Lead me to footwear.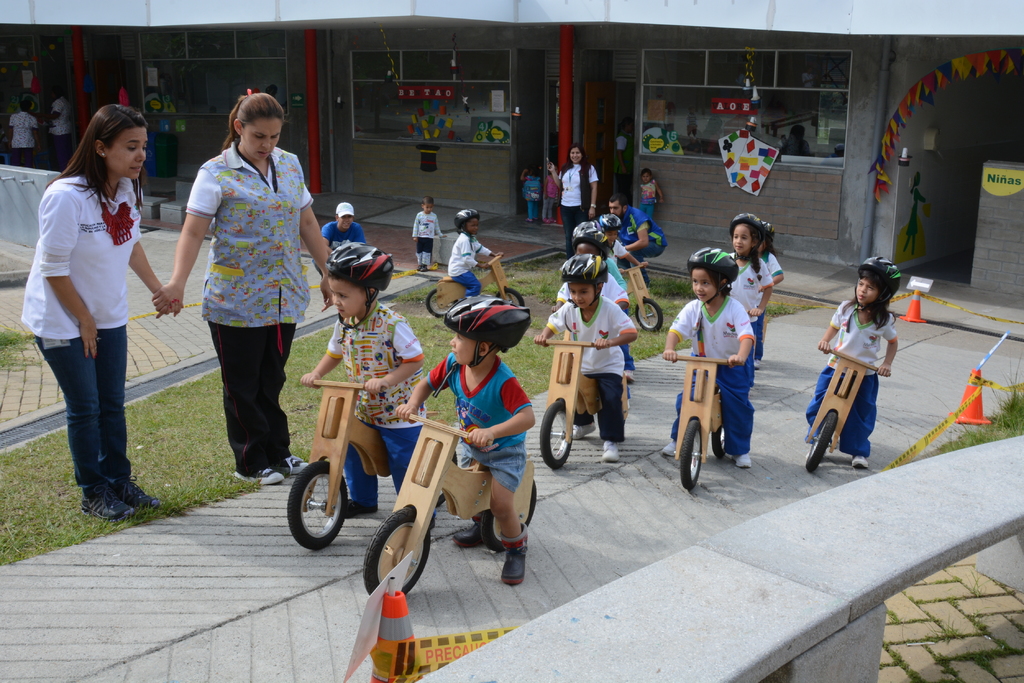
Lead to <region>499, 523, 525, 583</region>.
